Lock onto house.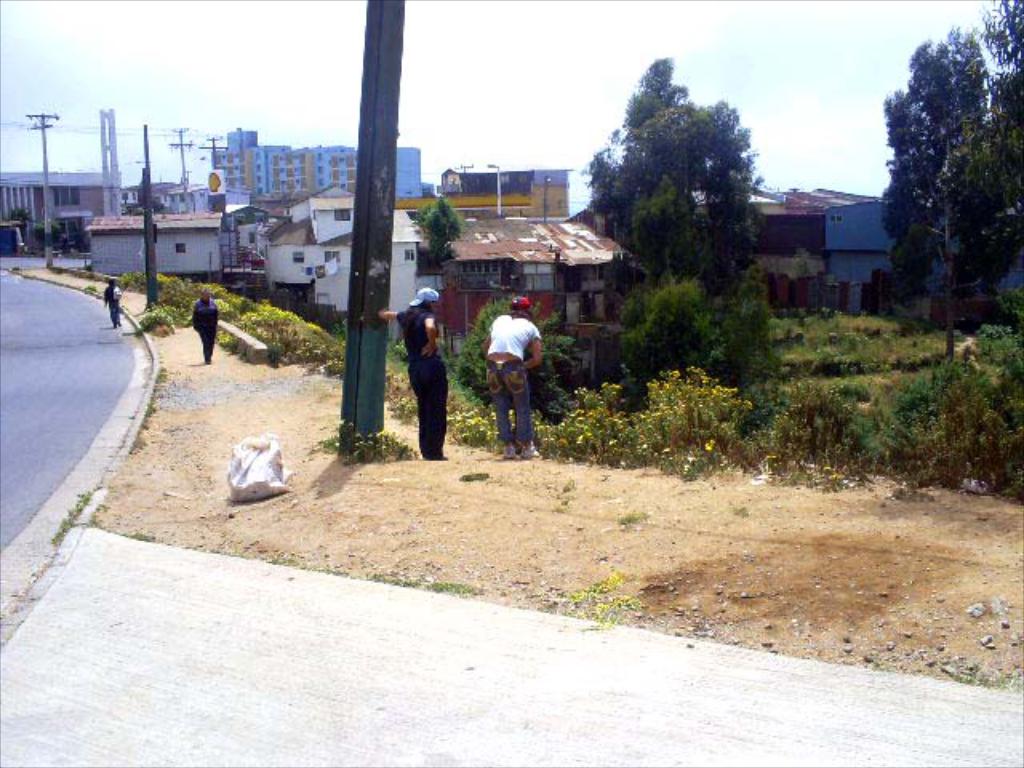
Locked: detection(235, 208, 309, 258).
